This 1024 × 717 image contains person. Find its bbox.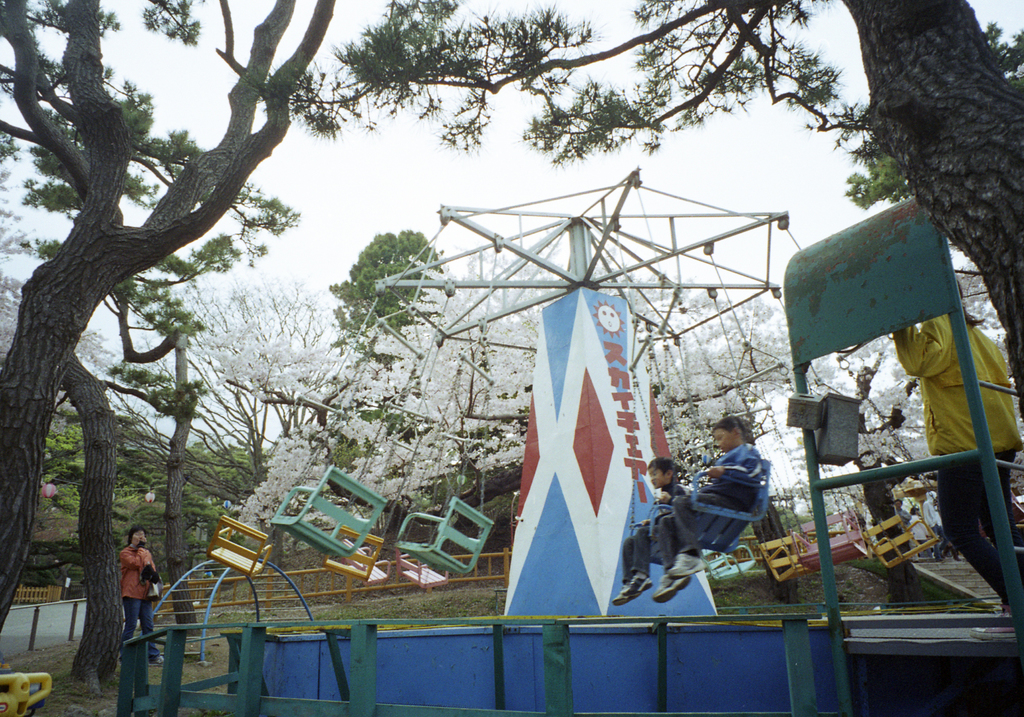
(left=894, top=499, right=917, bottom=564).
